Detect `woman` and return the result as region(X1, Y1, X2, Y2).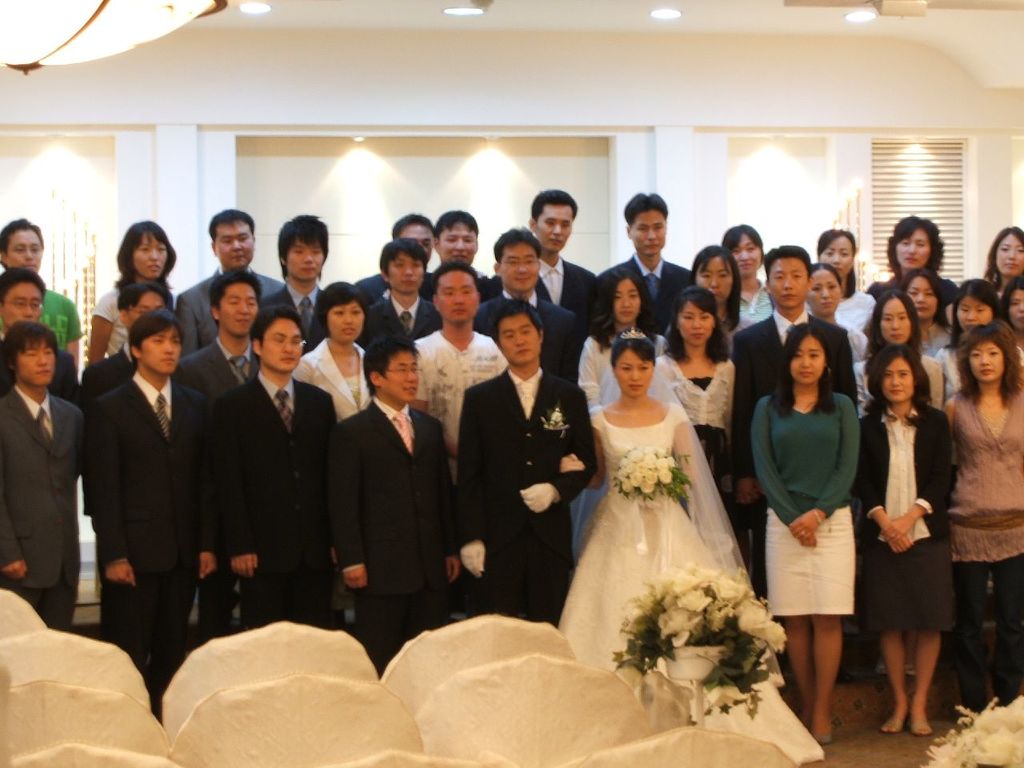
region(906, 268, 950, 358).
